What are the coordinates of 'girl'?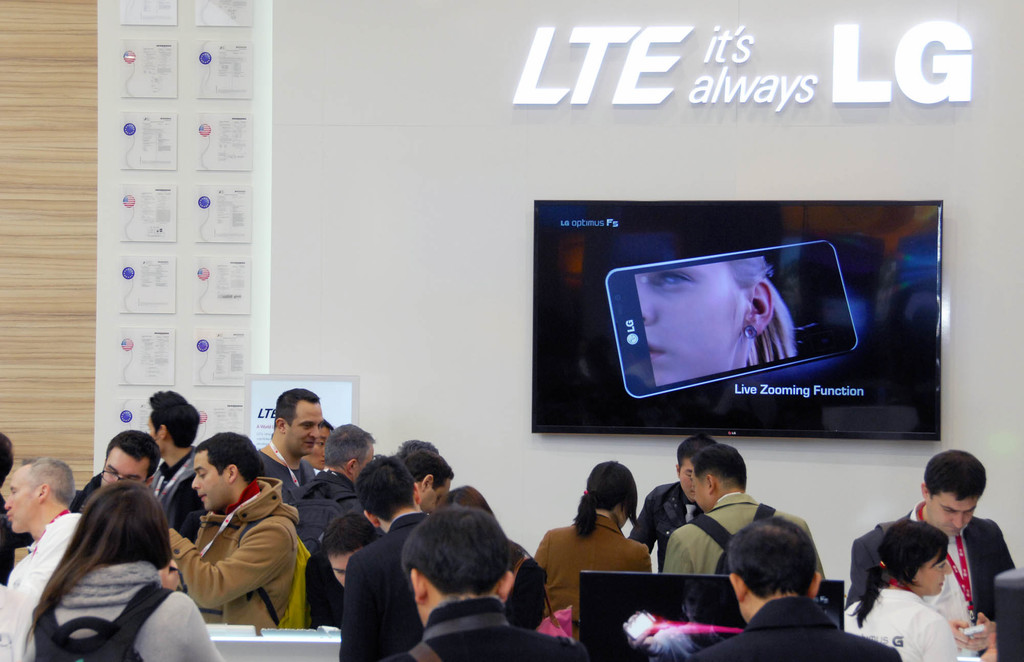
15,474,221,661.
